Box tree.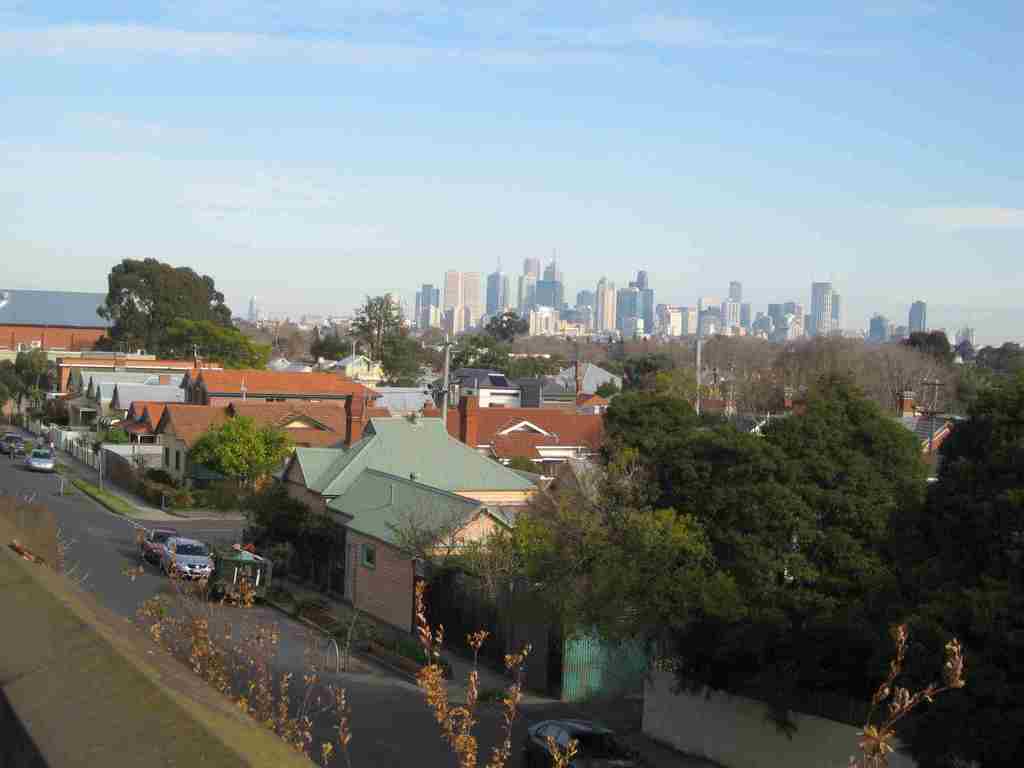
Rect(774, 377, 927, 637).
